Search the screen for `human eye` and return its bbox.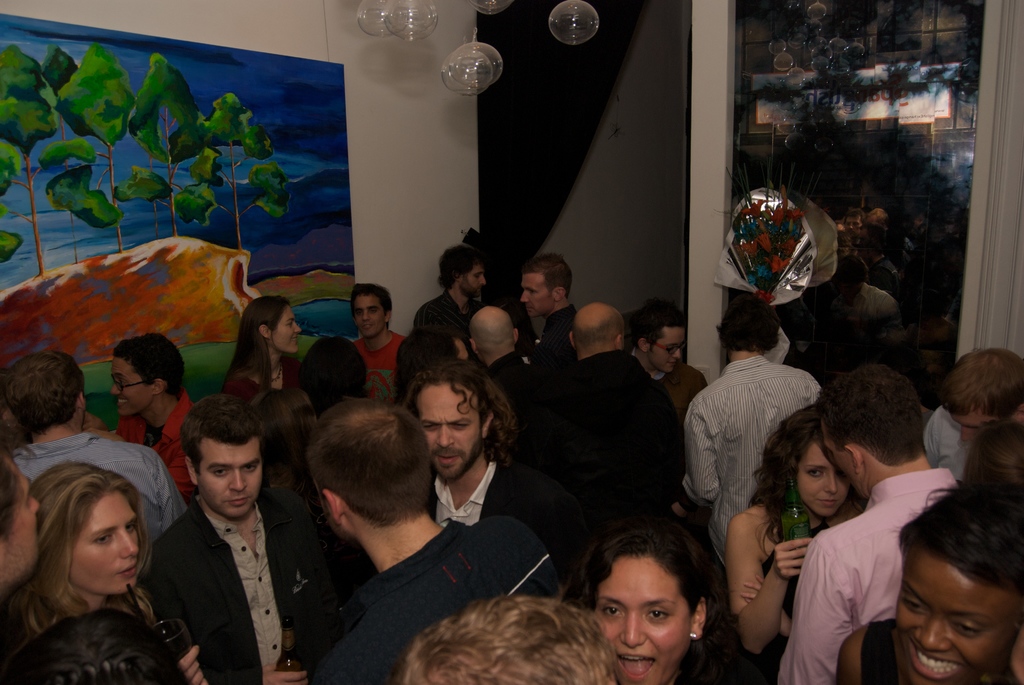
Found: box(644, 604, 668, 626).
